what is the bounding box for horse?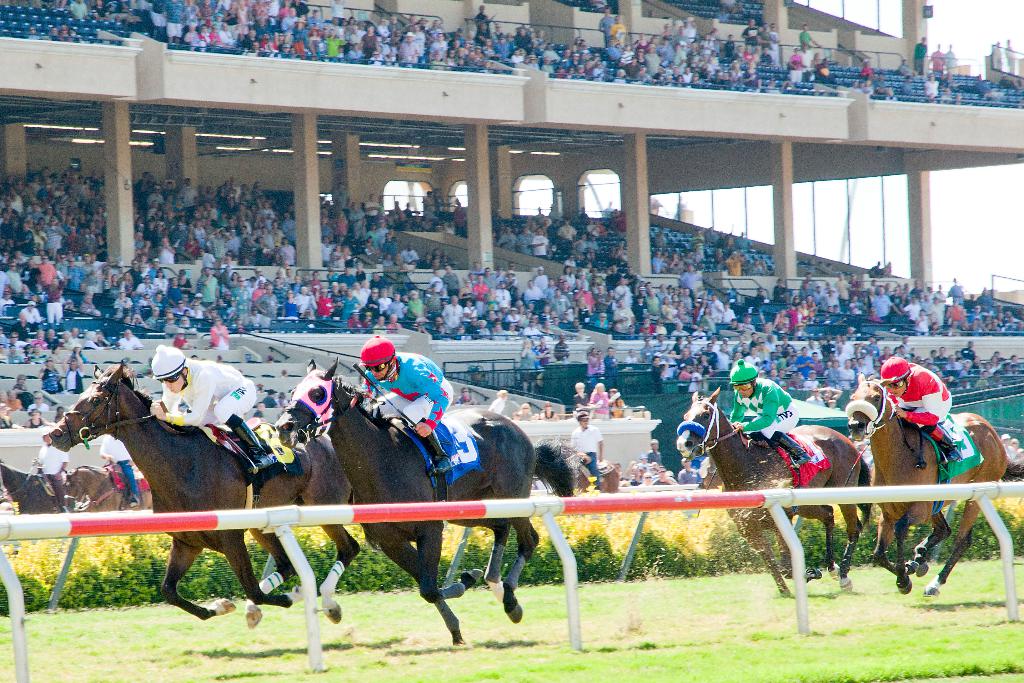
x1=62 y1=461 x2=151 y2=513.
